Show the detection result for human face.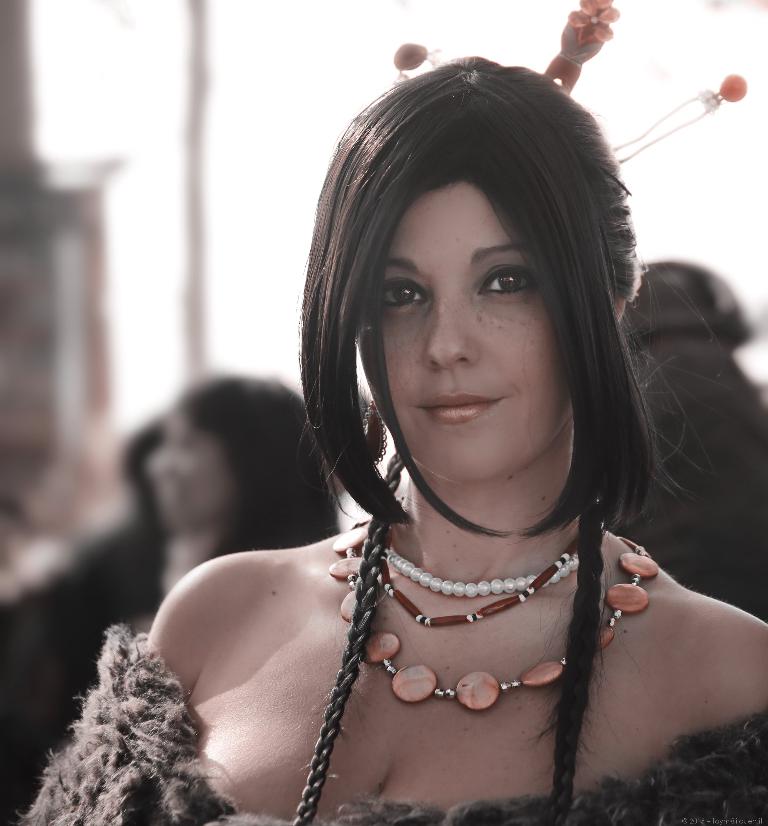
360:170:595:487.
